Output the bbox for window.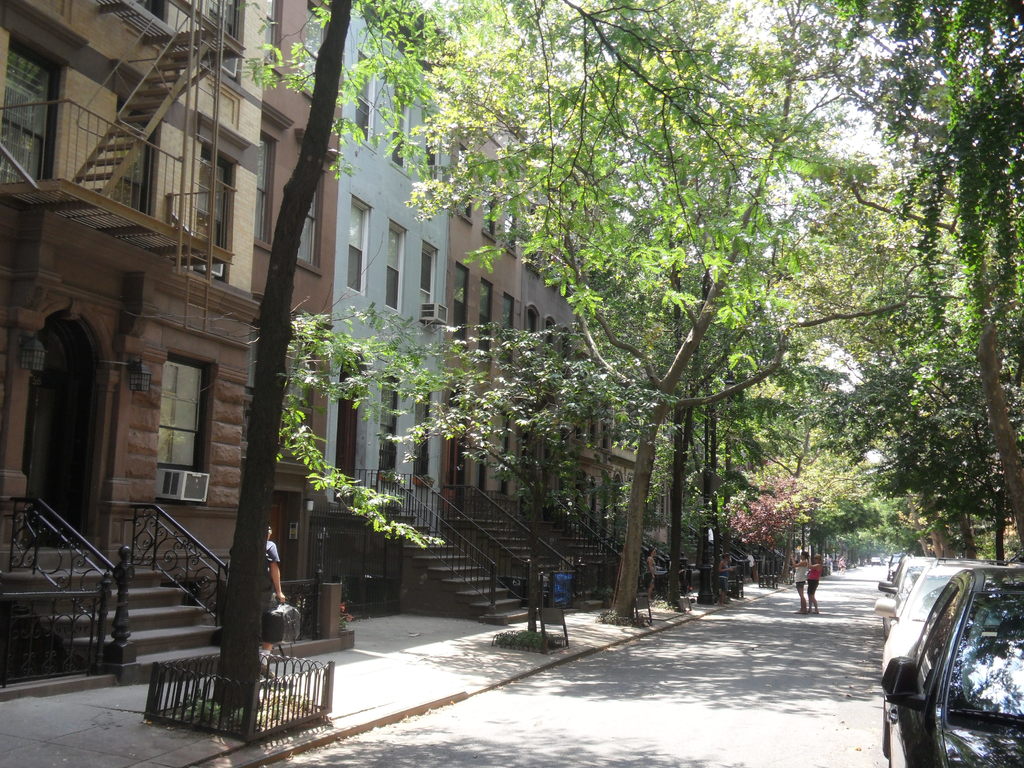
{"x1": 499, "y1": 294, "x2": 515, "y2": 363}.
